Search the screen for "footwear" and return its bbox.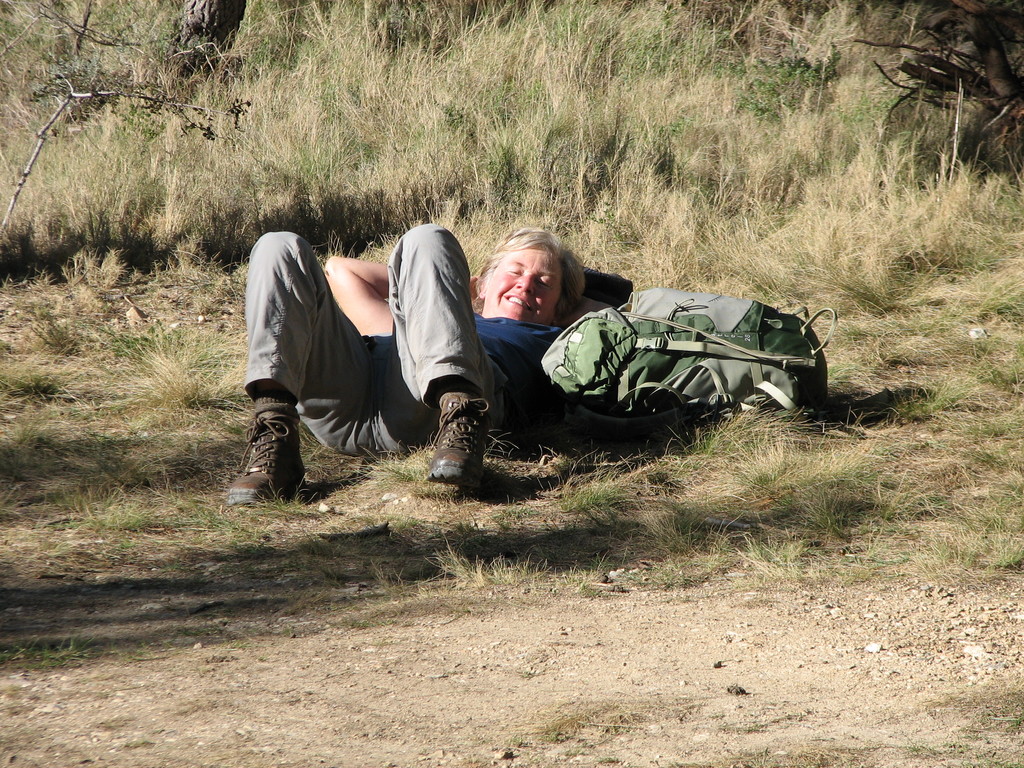
Found: (228, 413, 310, 507).
